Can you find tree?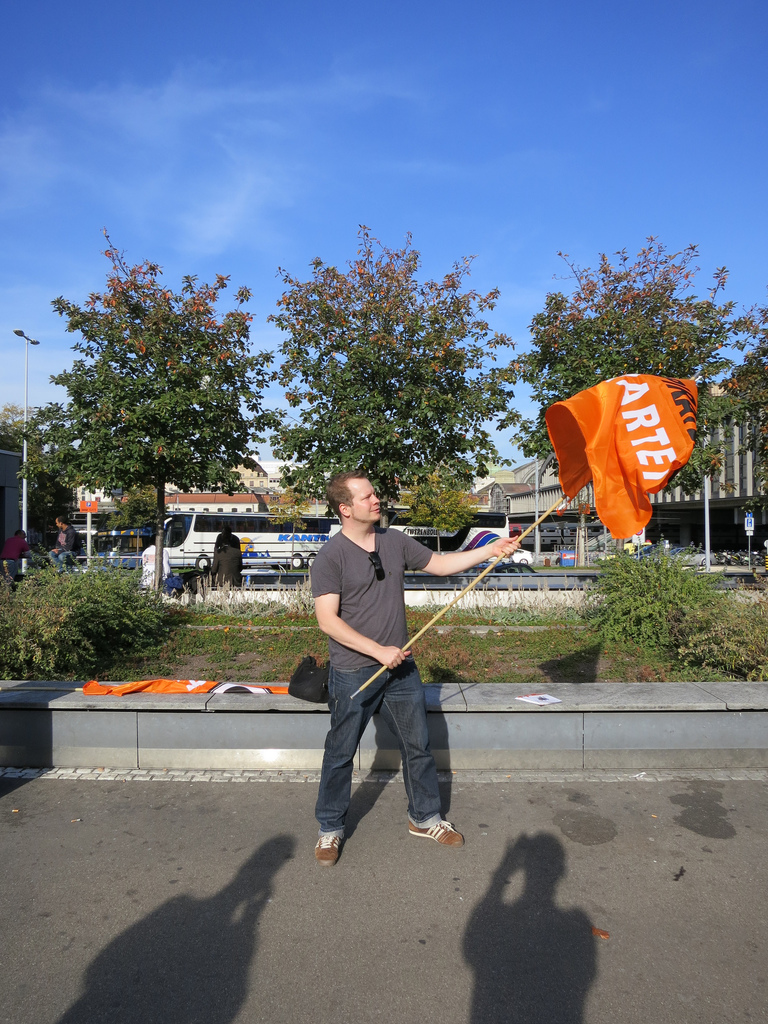
Yes, bounding box: x1=37 y1=233 x2=261 y2=509.
